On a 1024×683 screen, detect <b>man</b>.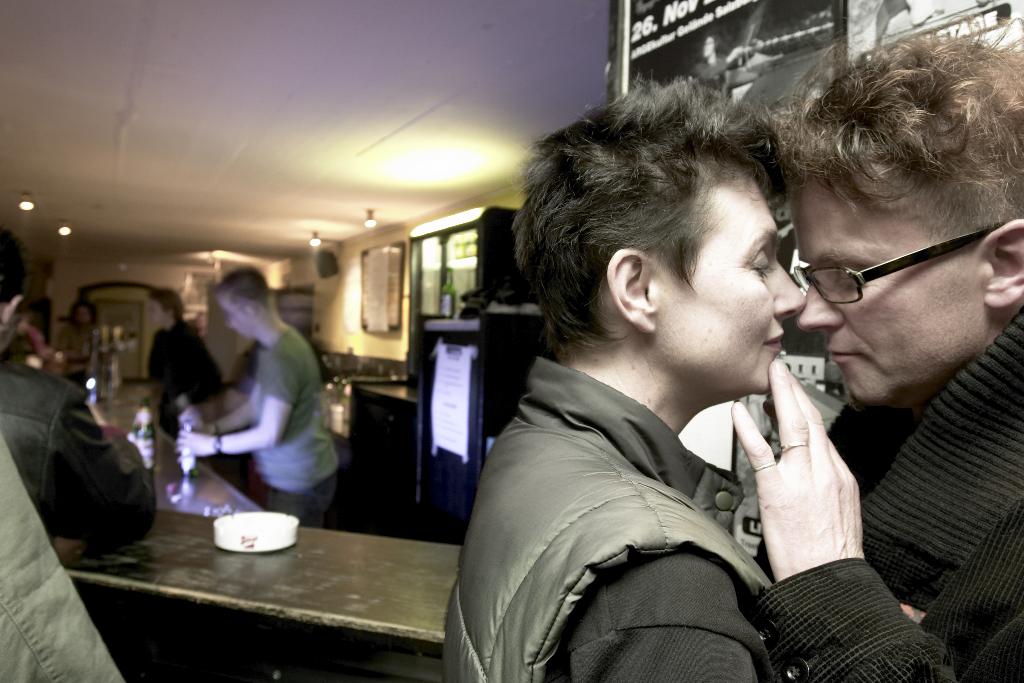
147, 290, 227, 434.
